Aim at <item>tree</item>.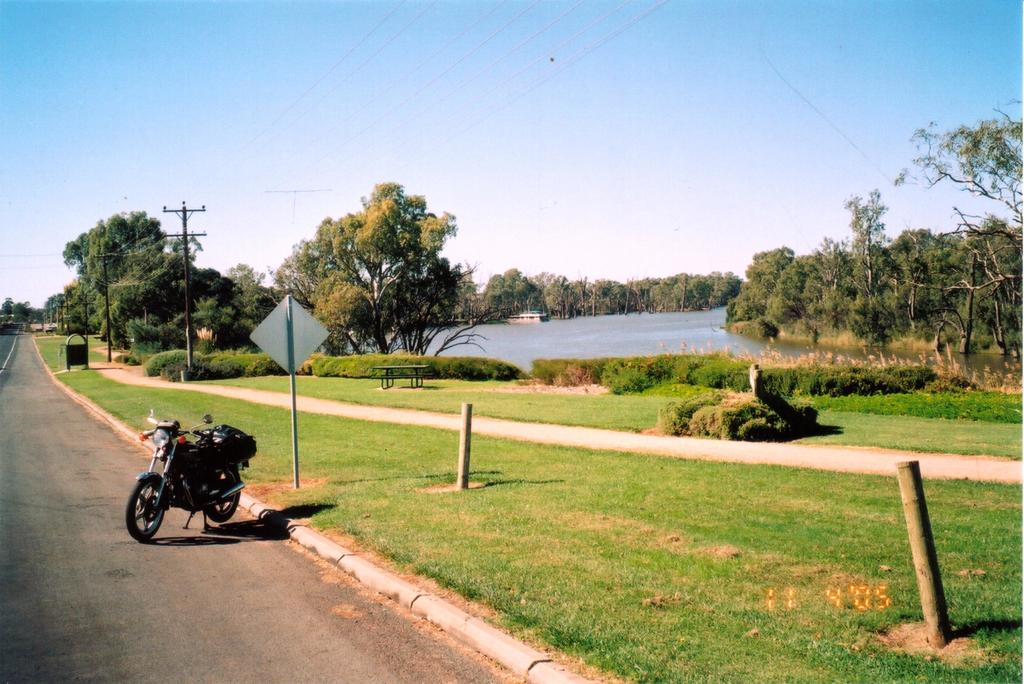
Aimed at <bbox>228, 267, 257, 296</bbox>.
